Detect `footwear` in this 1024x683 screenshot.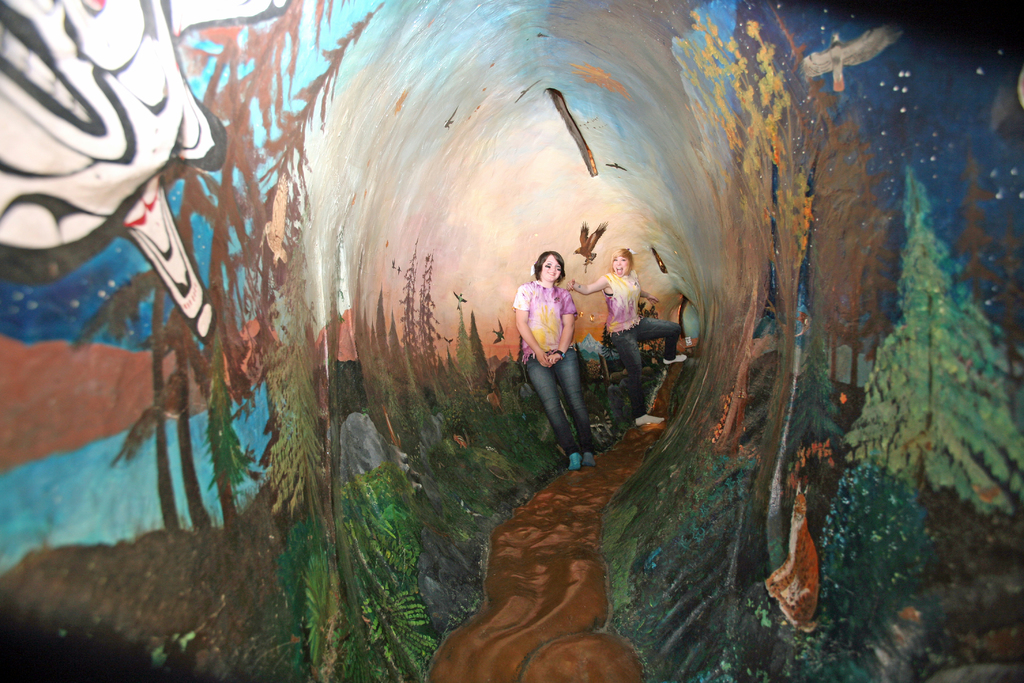
Detection: 581, 452, 593, 465.
